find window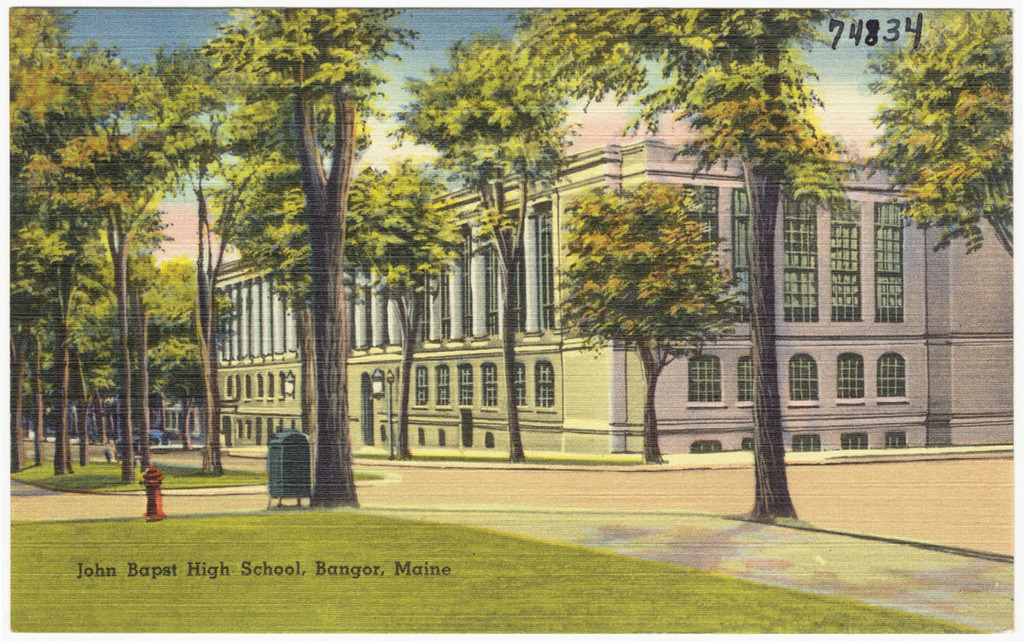
<bbox>538, 212, 553, 334</bbox>
